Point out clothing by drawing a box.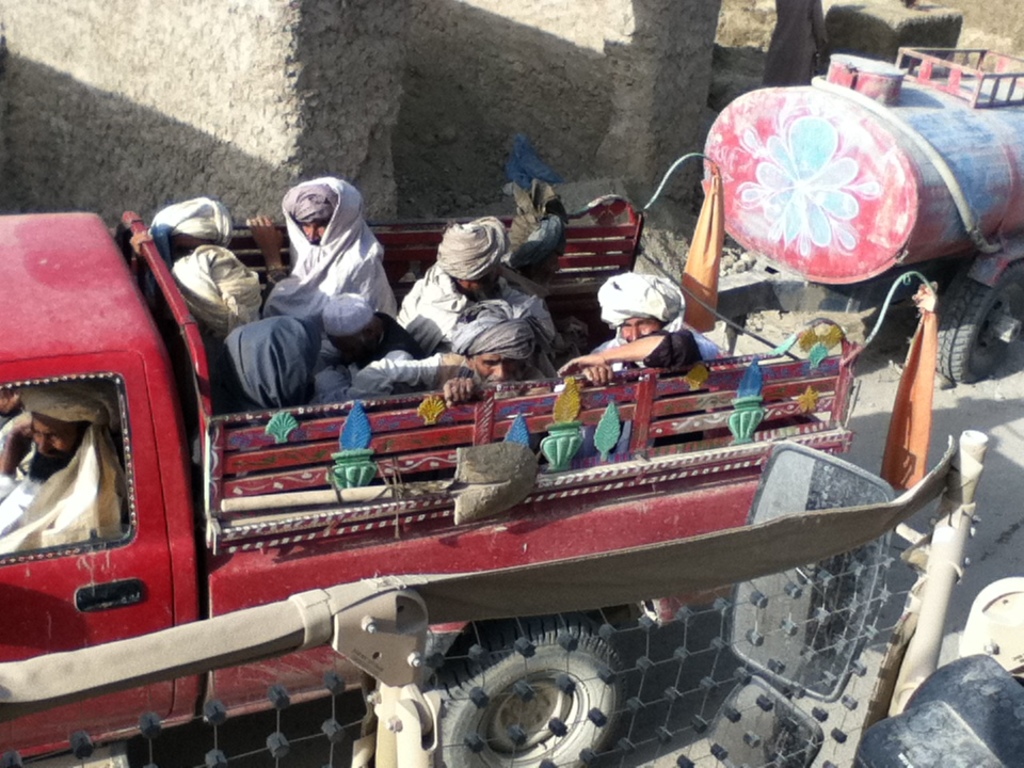
[0,377,126,551].
